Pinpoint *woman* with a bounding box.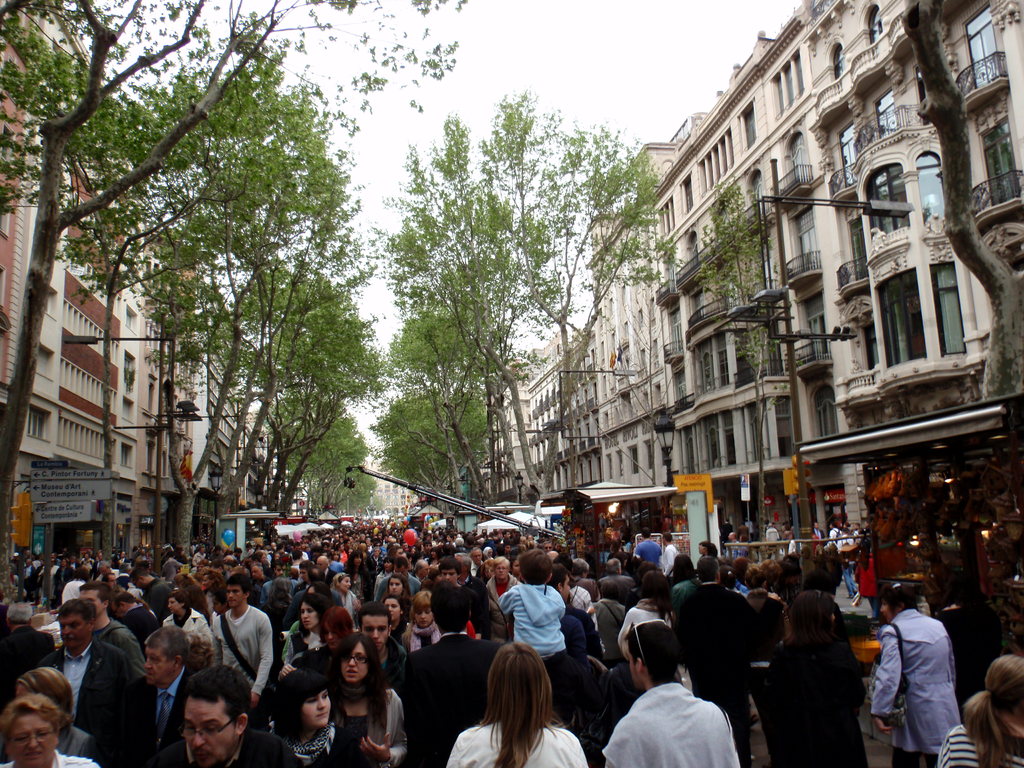
box(330, 571, 357, 624).
